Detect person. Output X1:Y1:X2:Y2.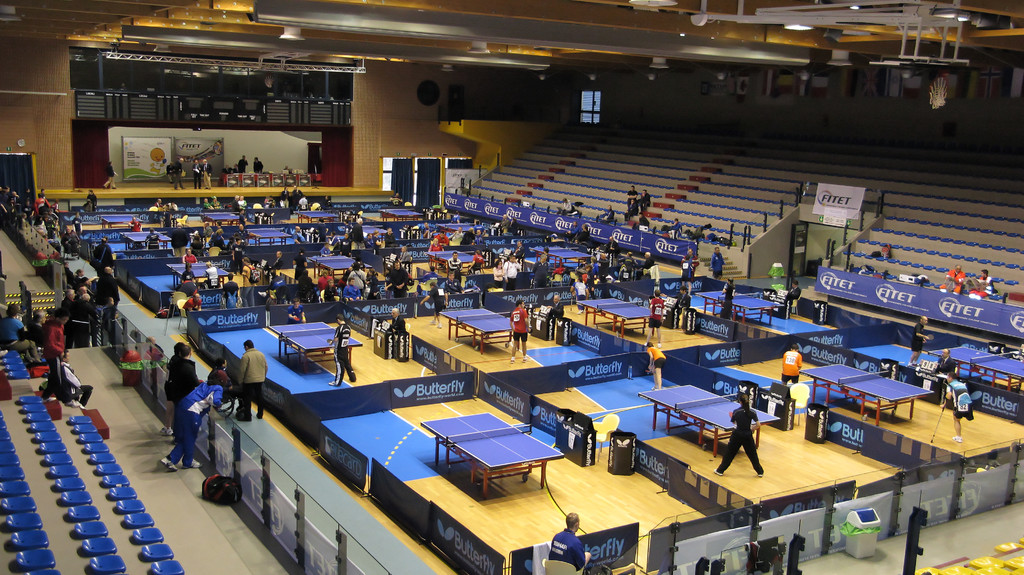
291:248:306:282.
